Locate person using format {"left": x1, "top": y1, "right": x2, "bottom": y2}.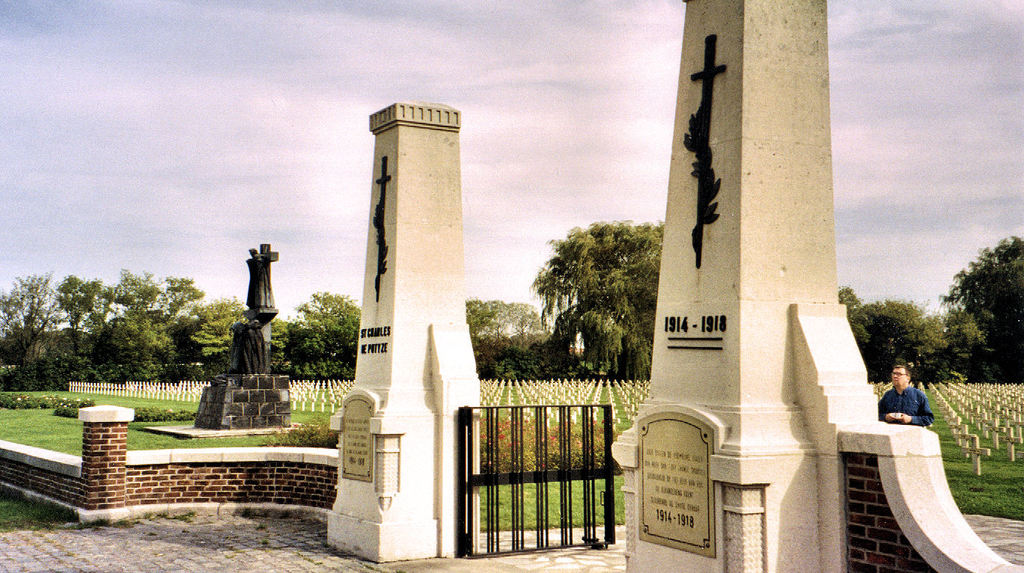
{"left": 892, "top": 366, "right": 940, "bottom": 436}.
